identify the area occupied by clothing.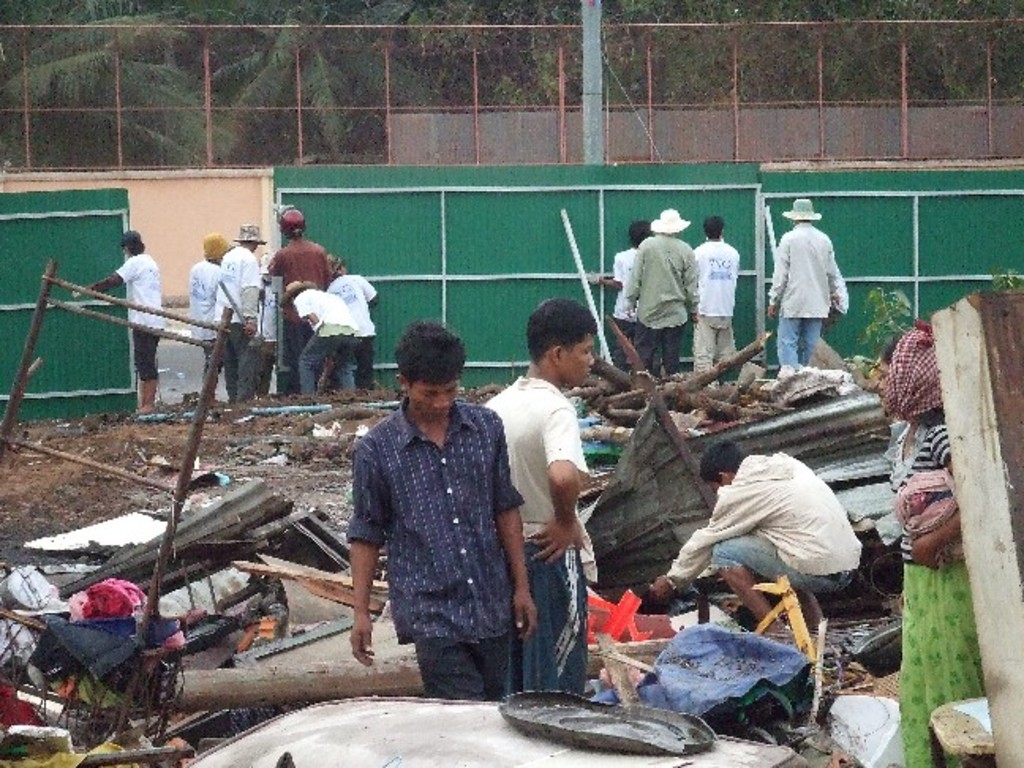
Area: <box>469,376,591,703</box>.
